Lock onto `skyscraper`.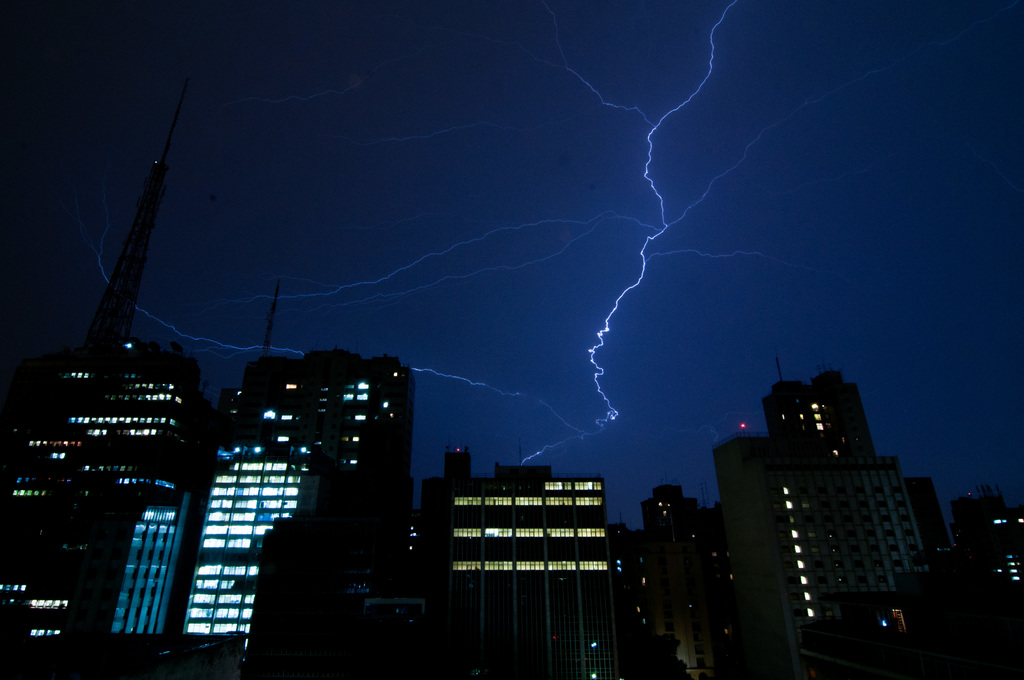
Locked: 0, 332, 210, 679.
